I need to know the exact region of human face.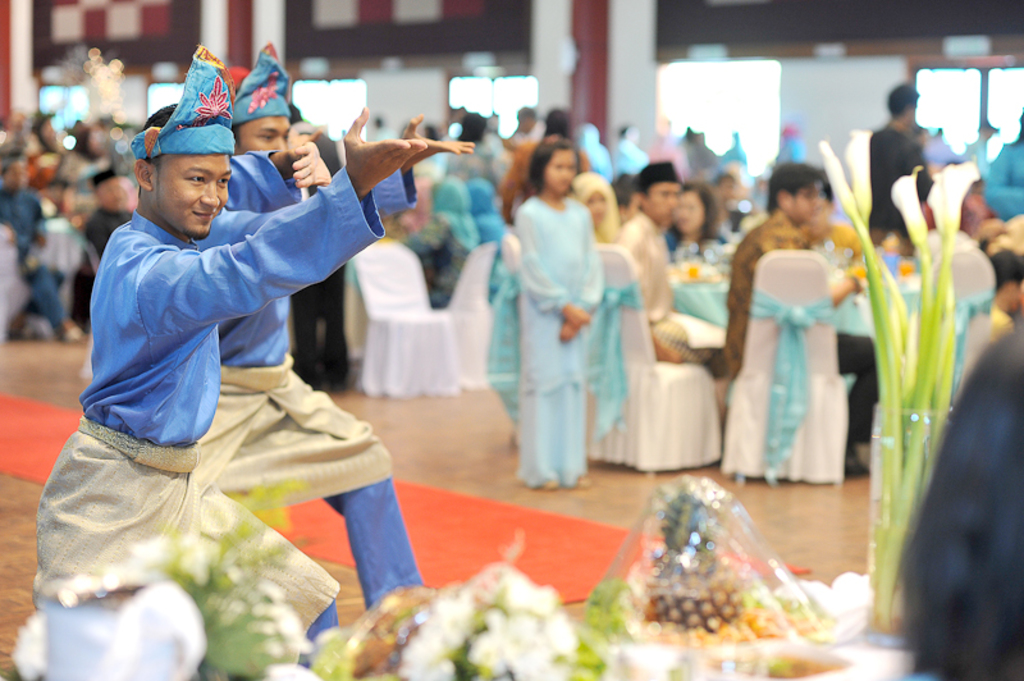
Region: {"x1": 547, "y1": 145, "x2": 573, "y2": 191}.
